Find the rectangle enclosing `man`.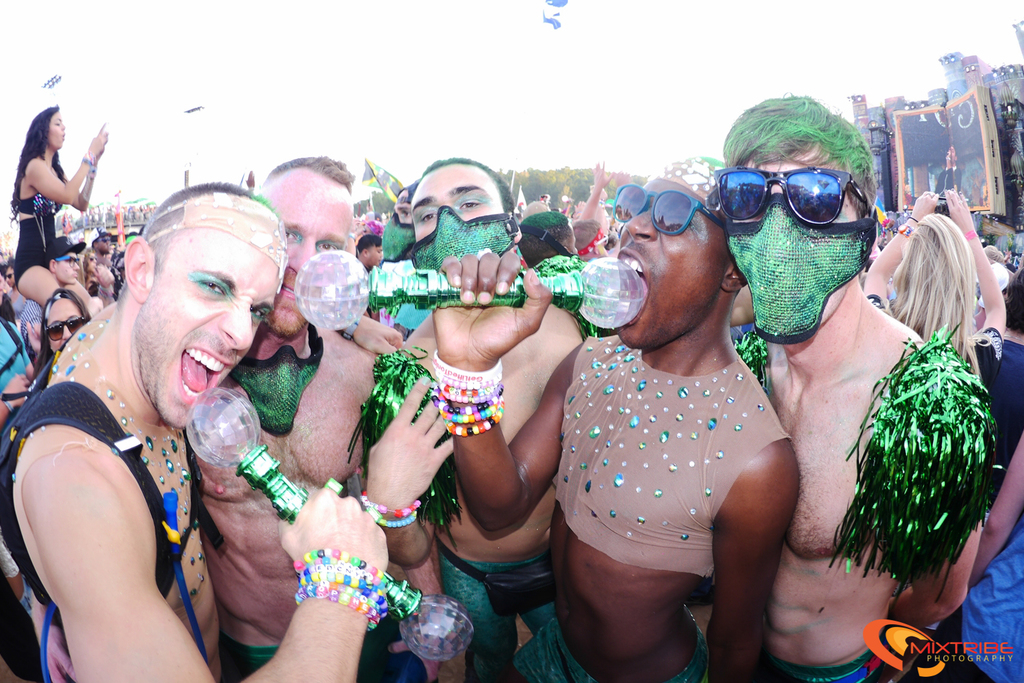
BBox(16, 229, 79, 352).
